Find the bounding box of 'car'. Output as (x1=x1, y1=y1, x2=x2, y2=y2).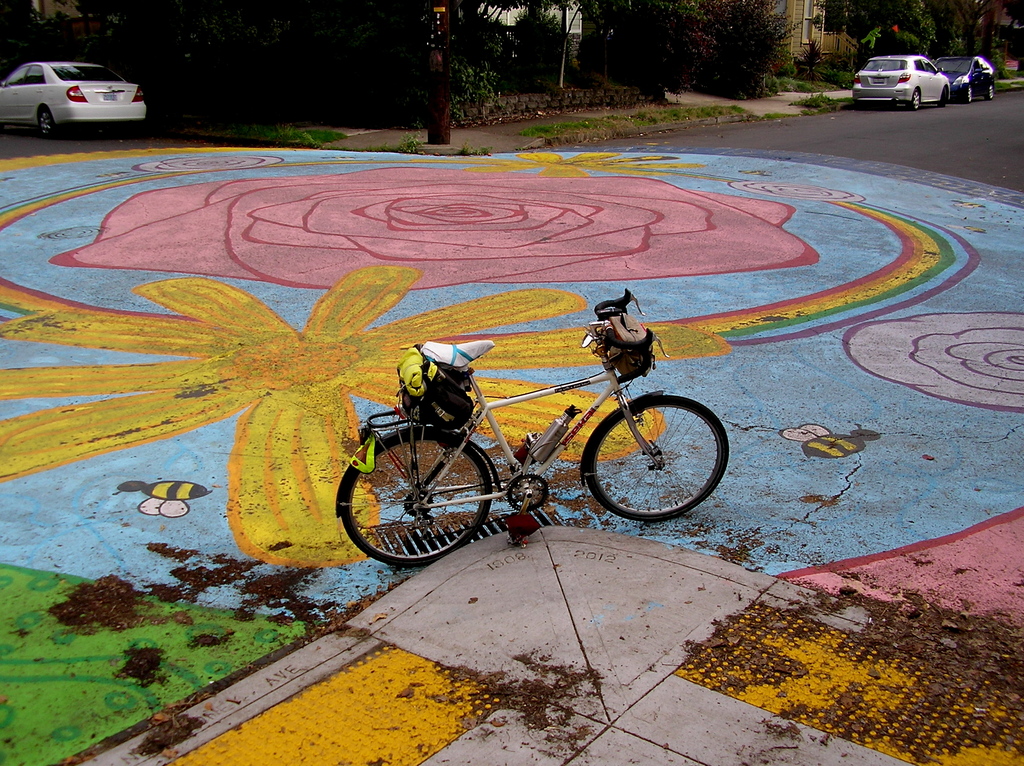
(x1=934, y1=53, x2=997, y2=100).
